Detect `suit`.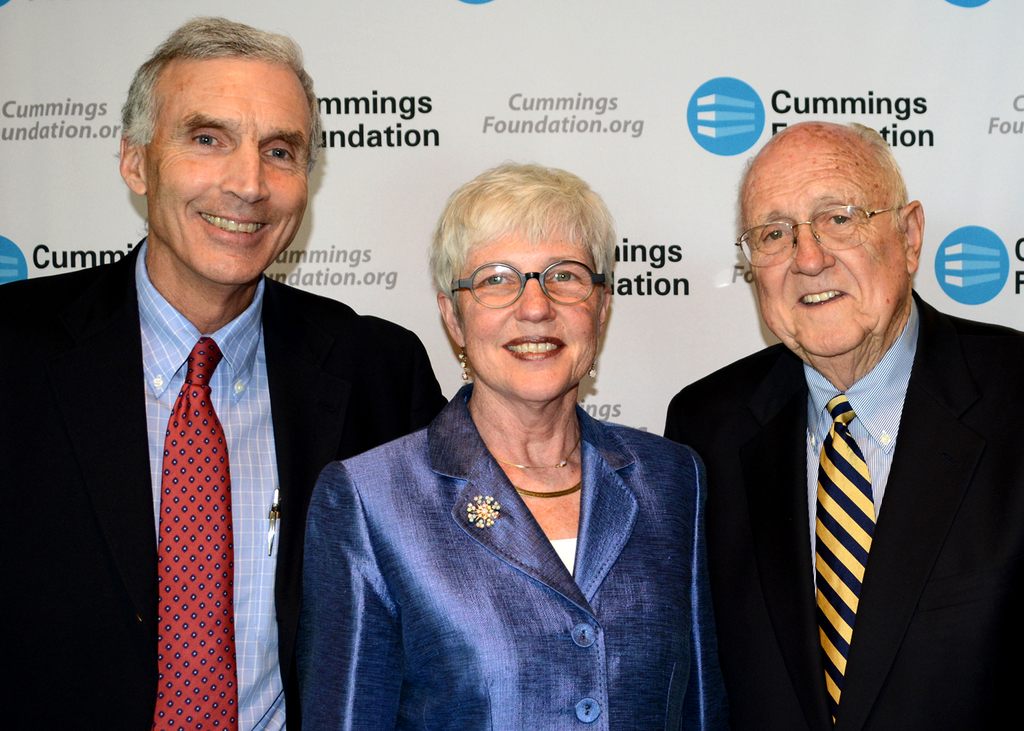
Detected at rect(676, 211, 995, 730).
